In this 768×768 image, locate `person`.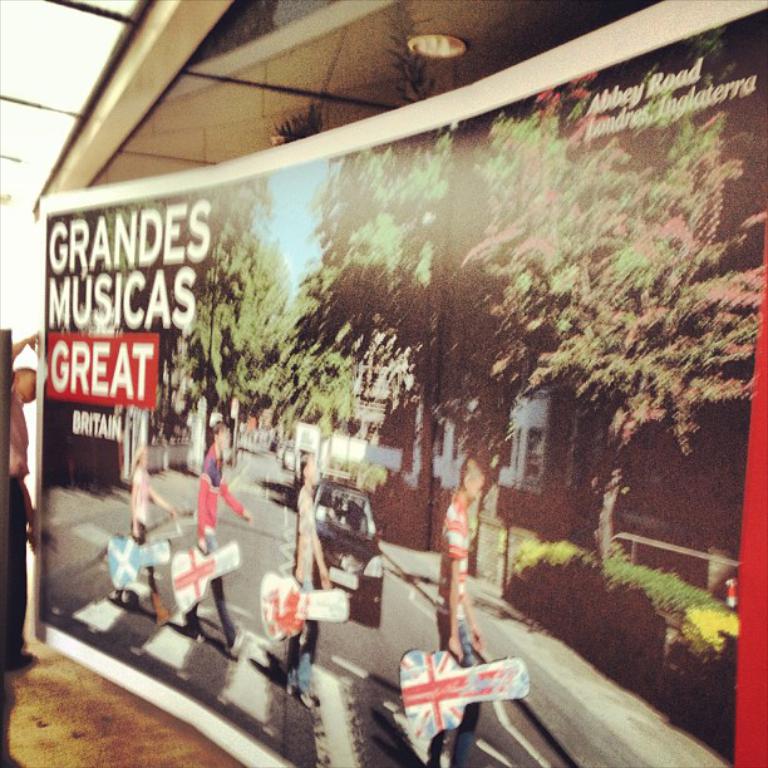
Bounding box: locate(179, 414, 248, 653).
